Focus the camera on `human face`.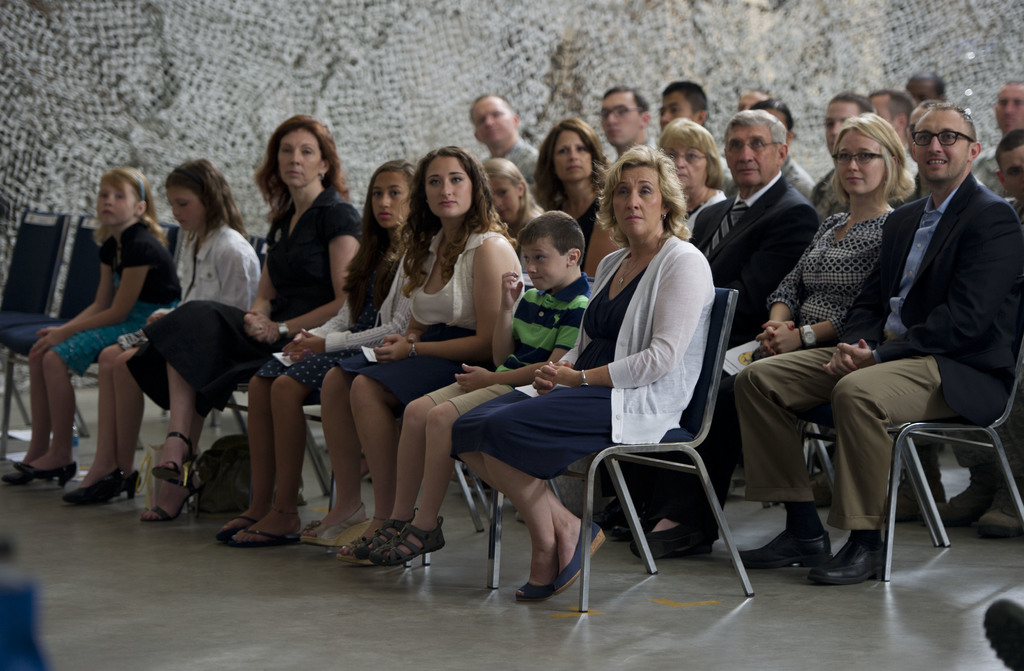
Focus region: bbox=(994, 86, 1021, 137).
